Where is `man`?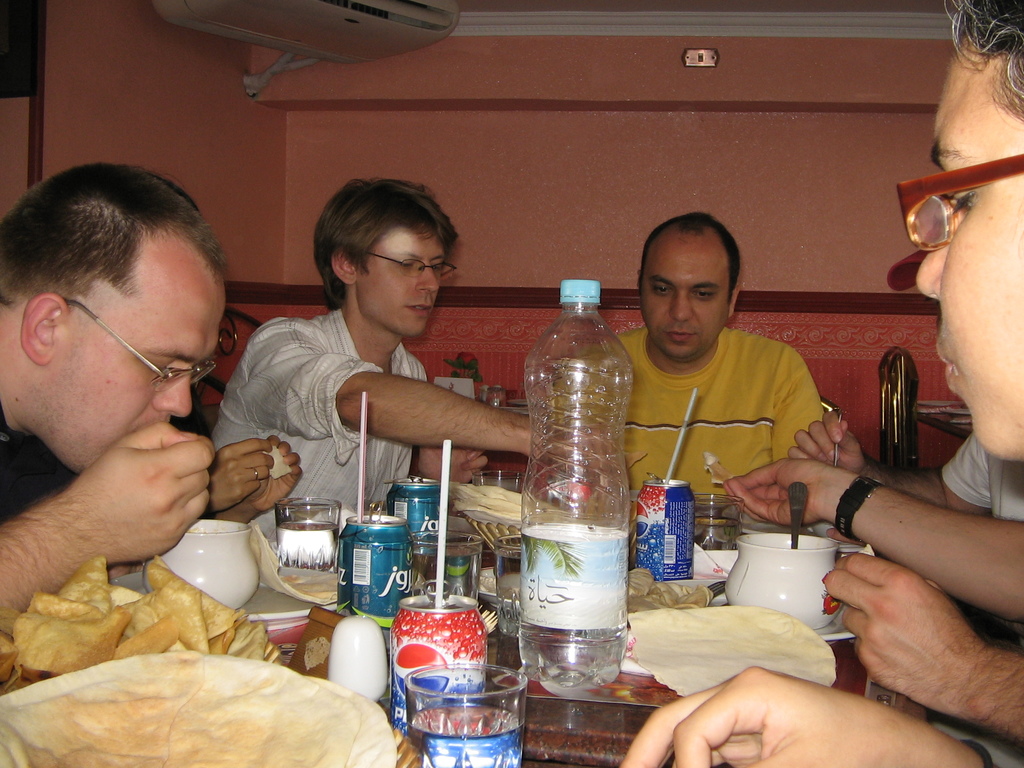
[189, 165, 619, 581].
